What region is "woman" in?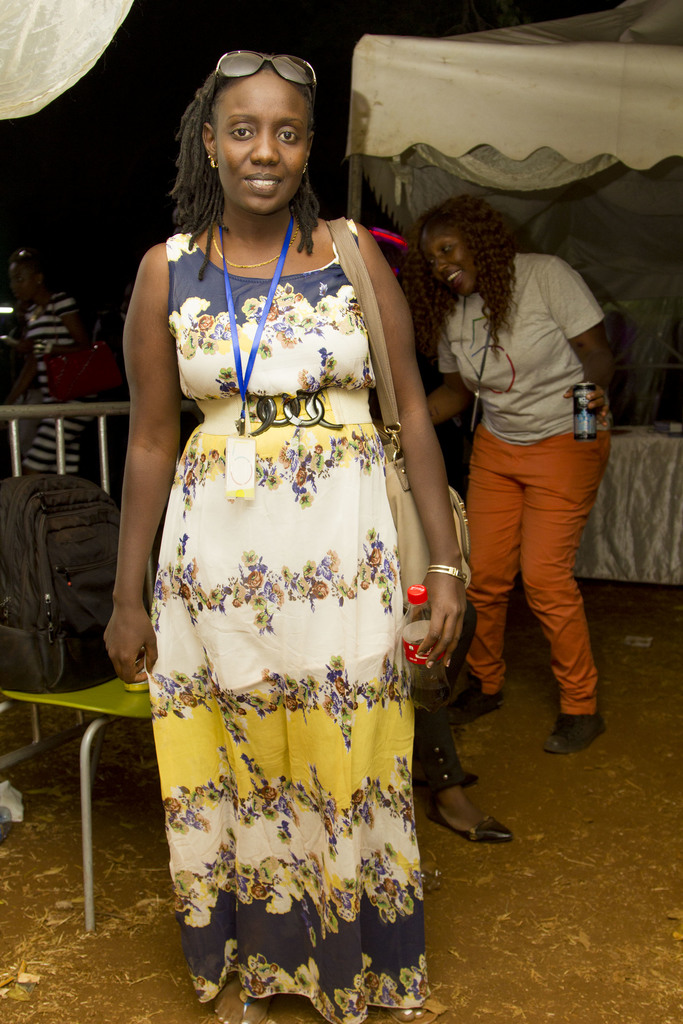
bbox(422, 197, 636, 755).
